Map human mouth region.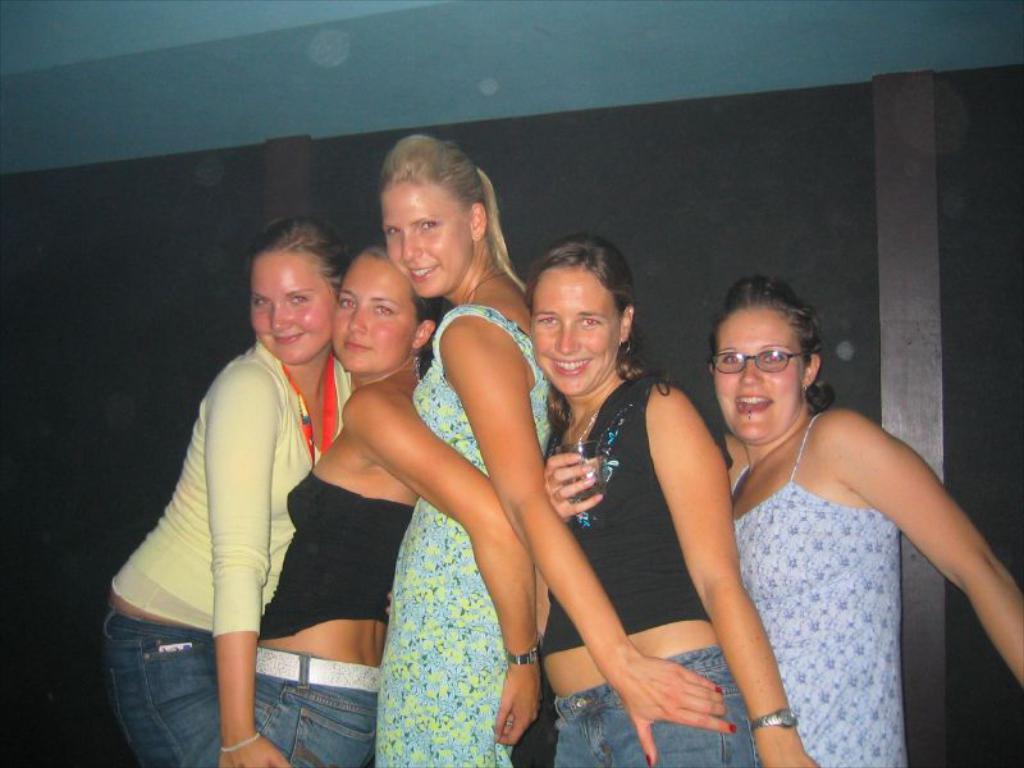
Mapped to box=[737, 390, 774, 420].
